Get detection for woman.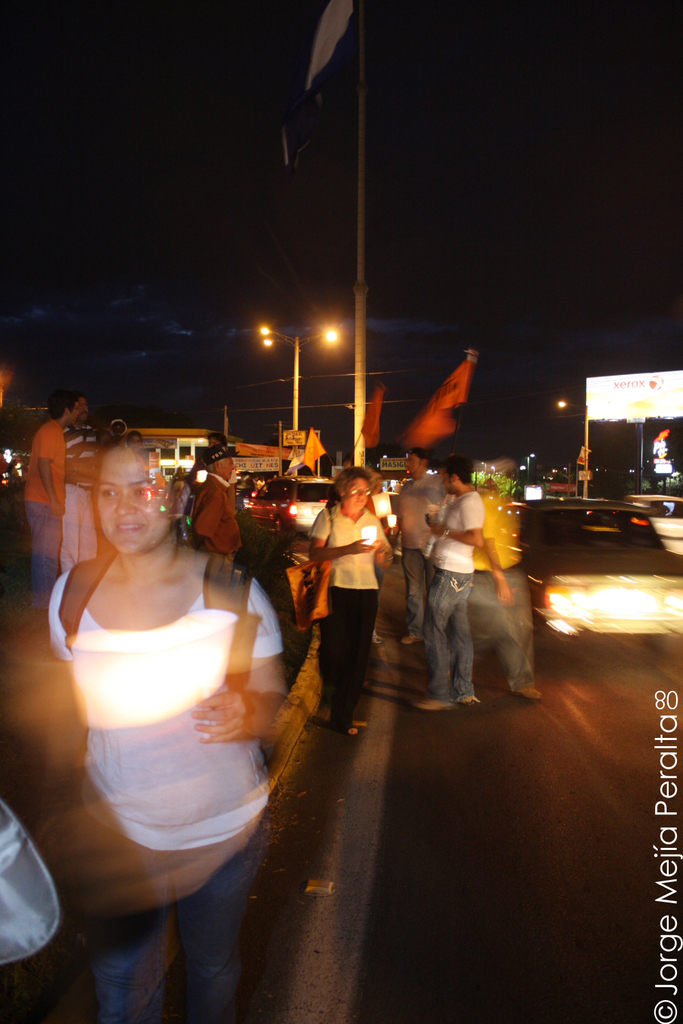
Detection: (44, 457, 301, 1023).
